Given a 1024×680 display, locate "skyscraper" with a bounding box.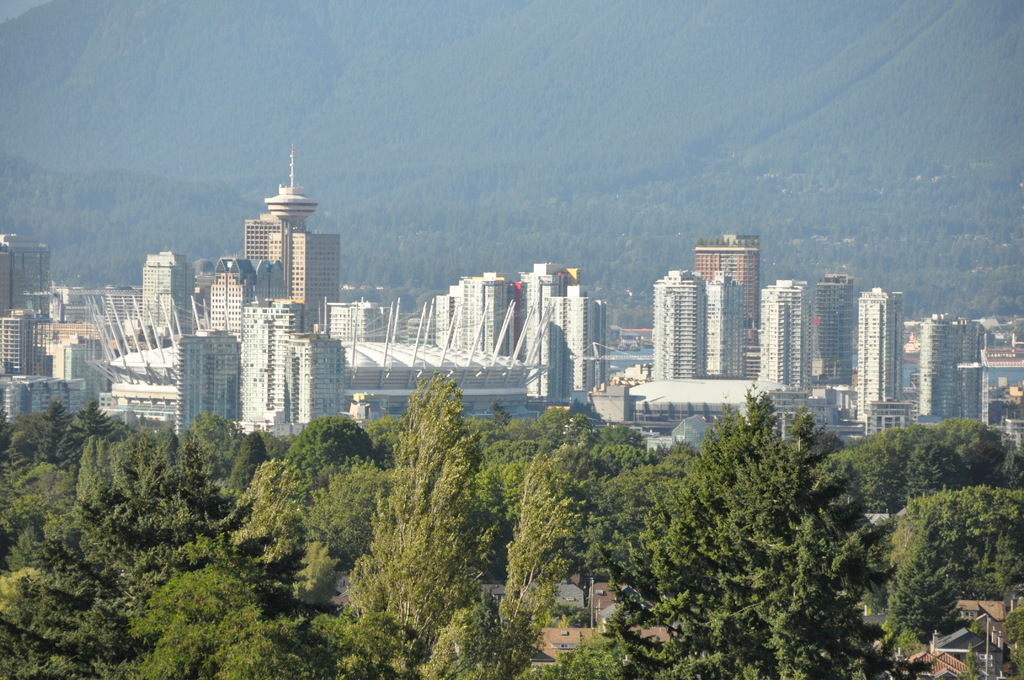
Located: (left=854, top=295, right=902, bottom=429).
